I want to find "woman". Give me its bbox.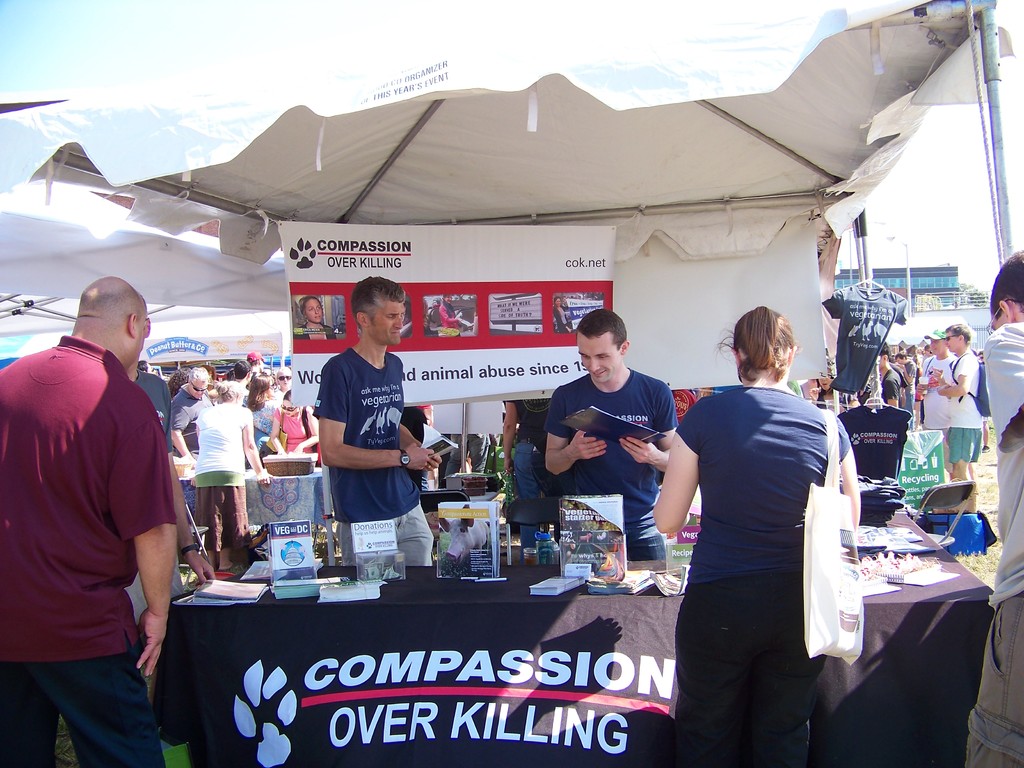
262,389,327,468.
